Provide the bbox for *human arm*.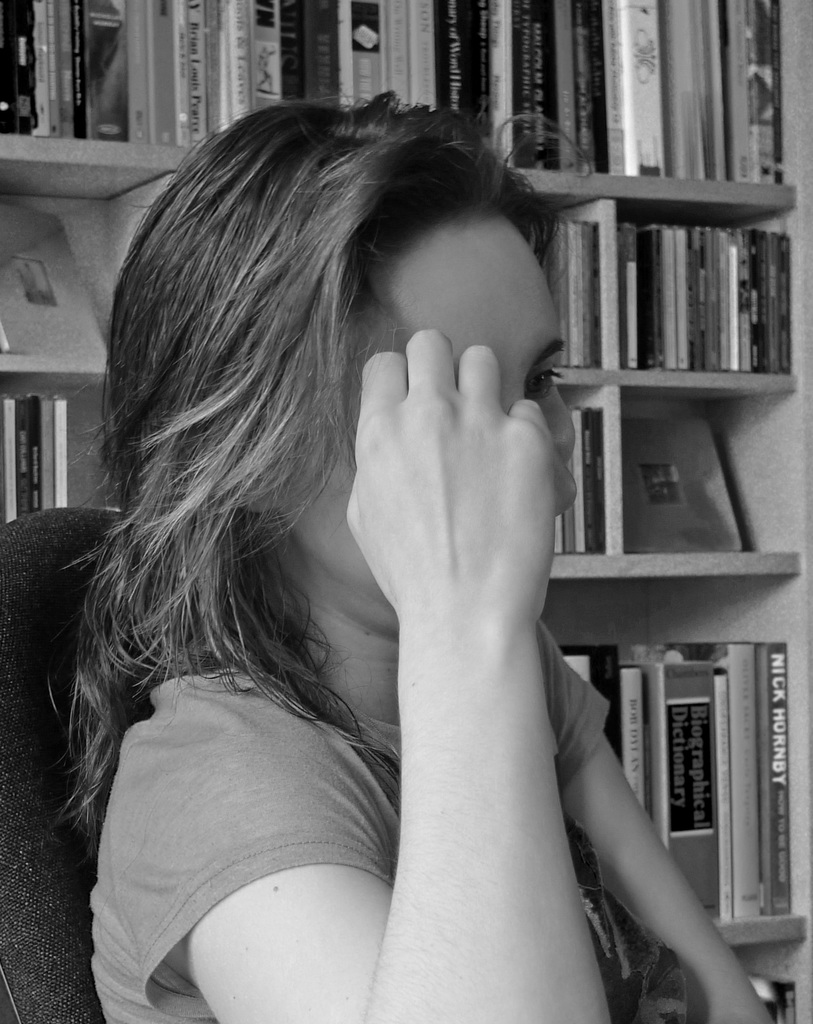
box=[104, 232, 667, 1021].
